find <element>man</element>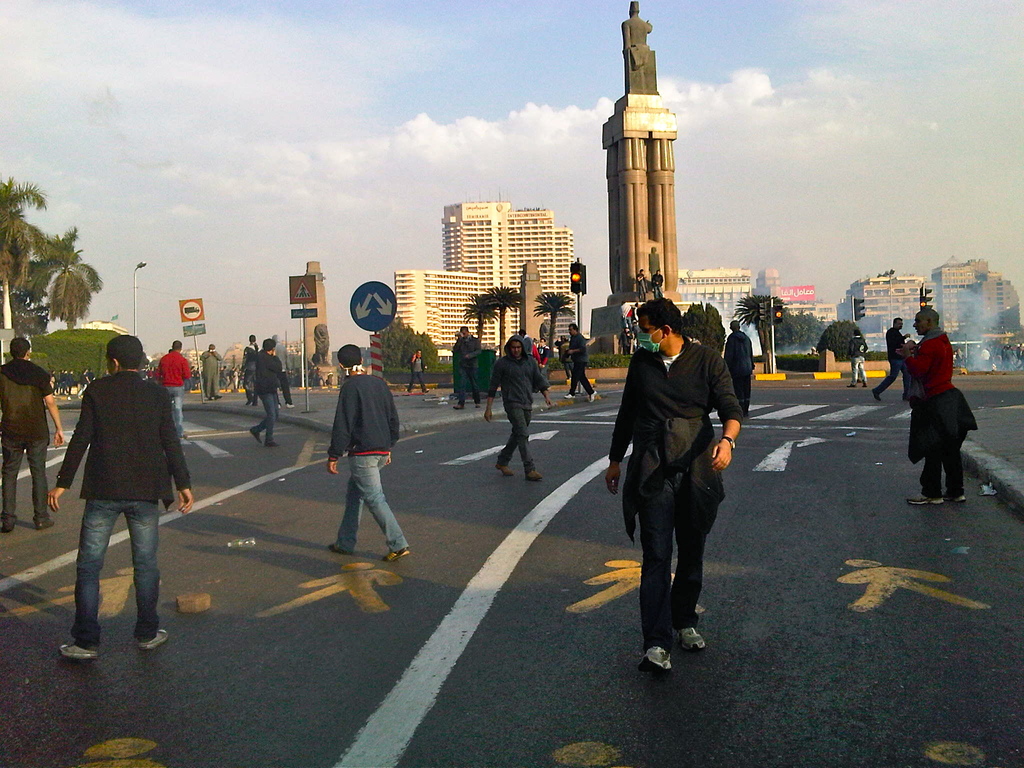
bbox=[238, 333, 263, 406]
